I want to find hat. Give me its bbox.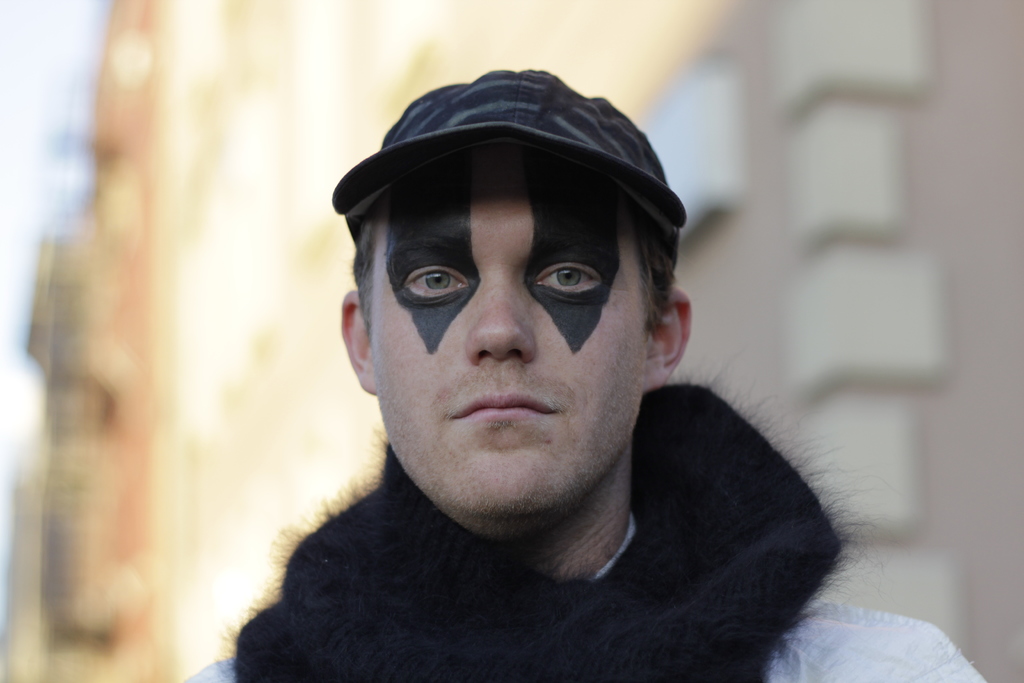
(left=332, top=68, right=686, bottom=281).
